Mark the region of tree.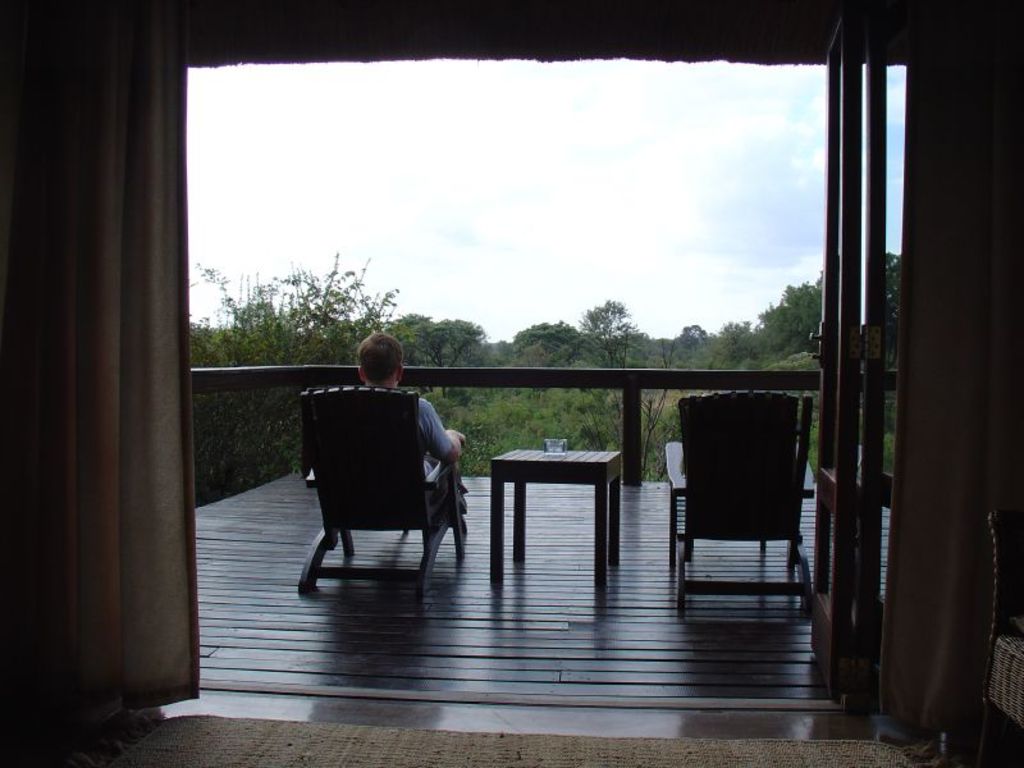
Region: [left=570, top=296, right=636, bottom=411].
